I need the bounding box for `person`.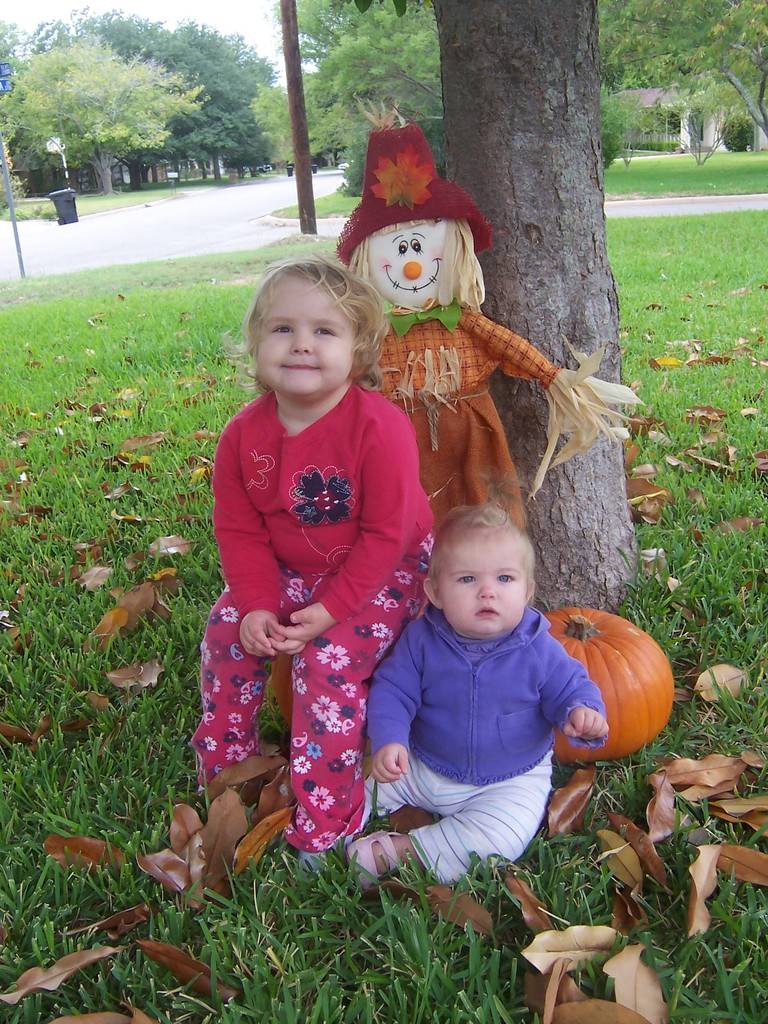
Here it is: box(336, 125, 635, 554).
